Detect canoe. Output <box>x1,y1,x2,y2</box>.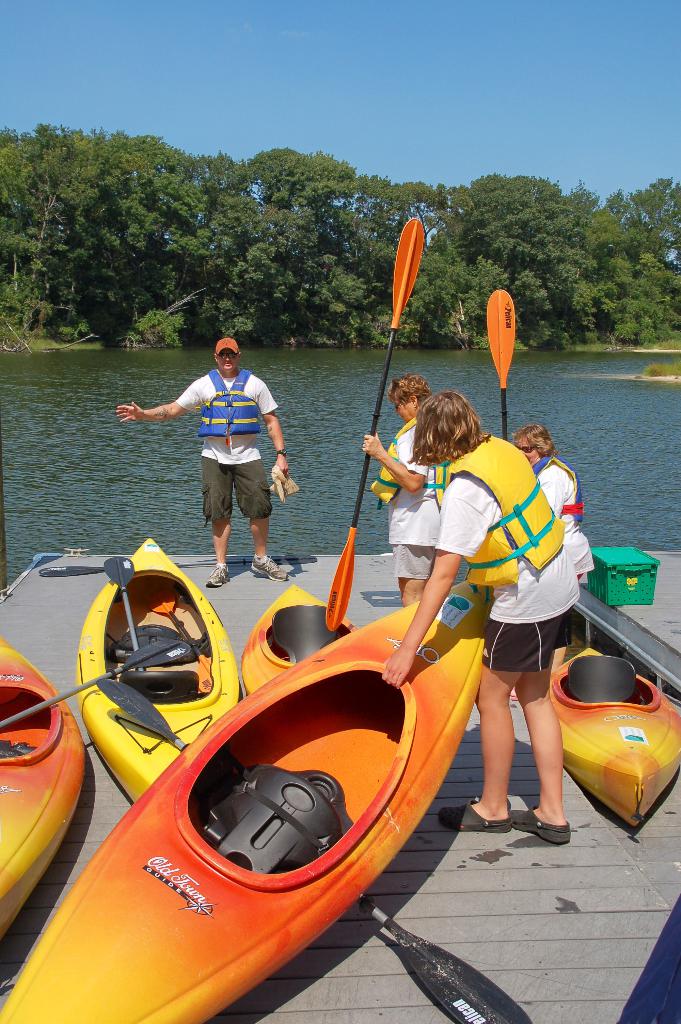
<box>231,581,368,700</box>.
